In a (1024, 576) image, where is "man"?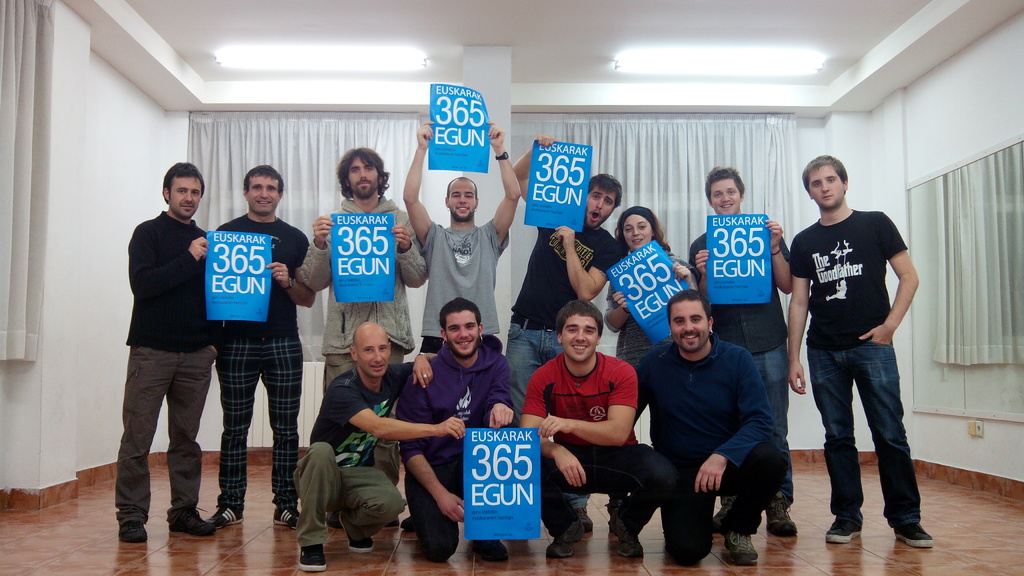
788, 153, 934, 548.
